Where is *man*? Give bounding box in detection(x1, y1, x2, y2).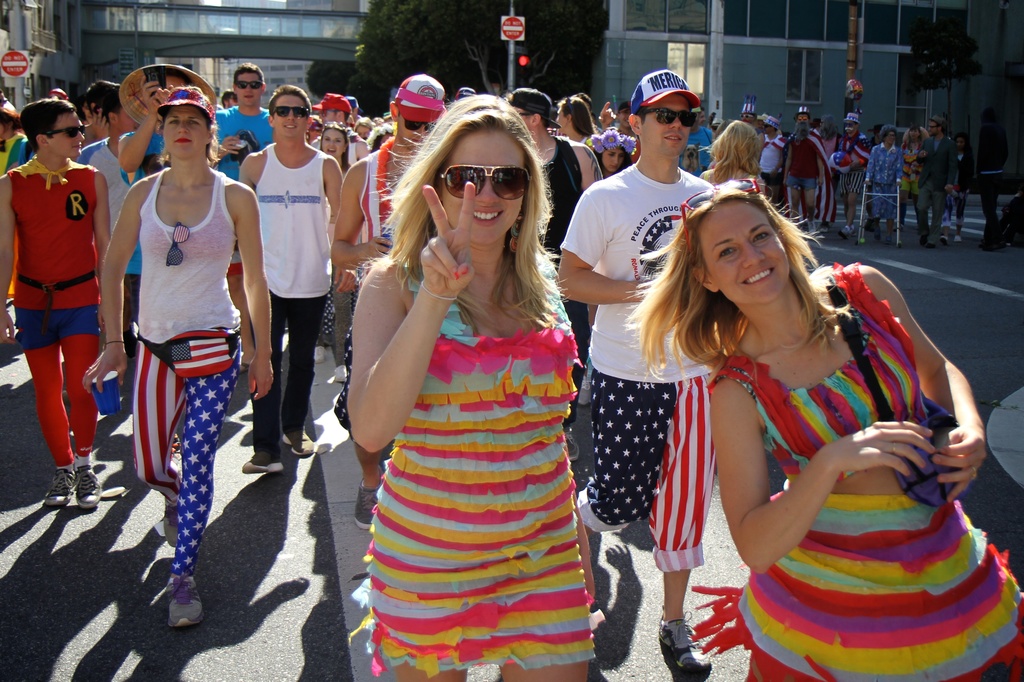
detection(552, 69, 721, 676).
